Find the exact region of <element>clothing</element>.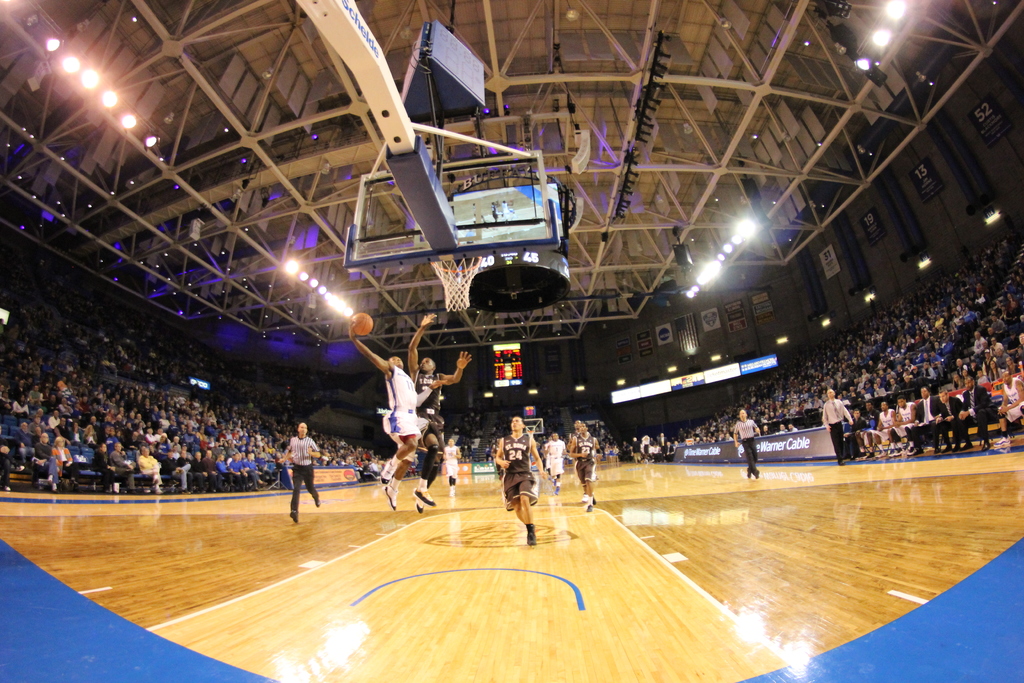
Exact region: Rect(730, 411, 762, 479).
